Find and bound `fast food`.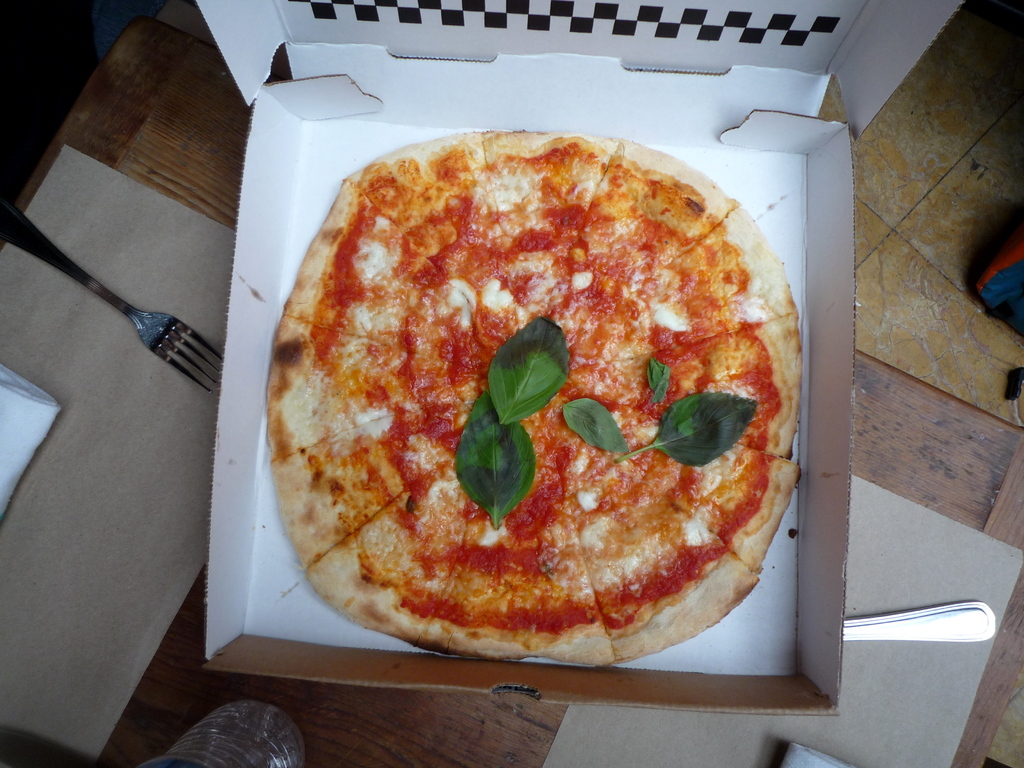
Bound: {"left": 198, "top": 120, "right": 771, "bottom": 673}.
